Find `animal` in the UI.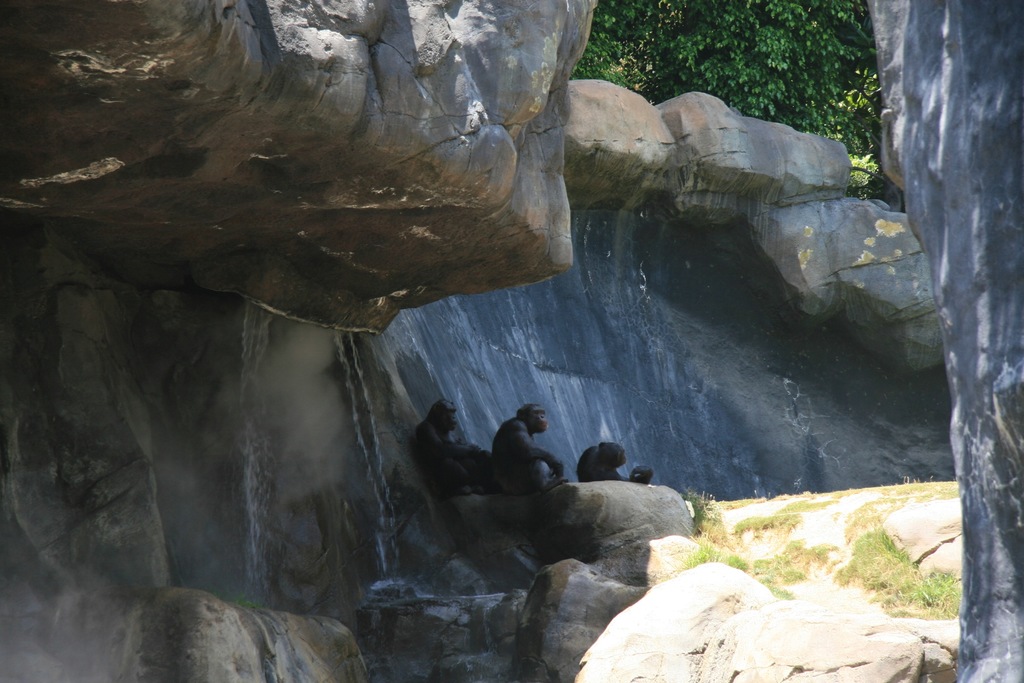
UI element at (415,400,485,483).
